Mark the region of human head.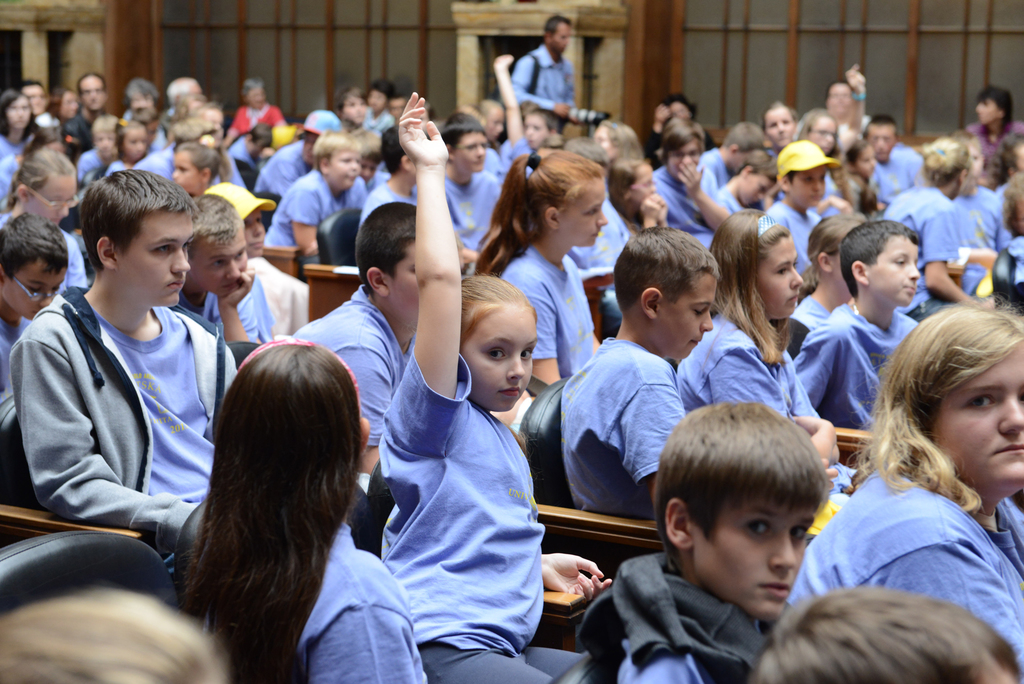
Region: <box>0,215,70,321</box>.
